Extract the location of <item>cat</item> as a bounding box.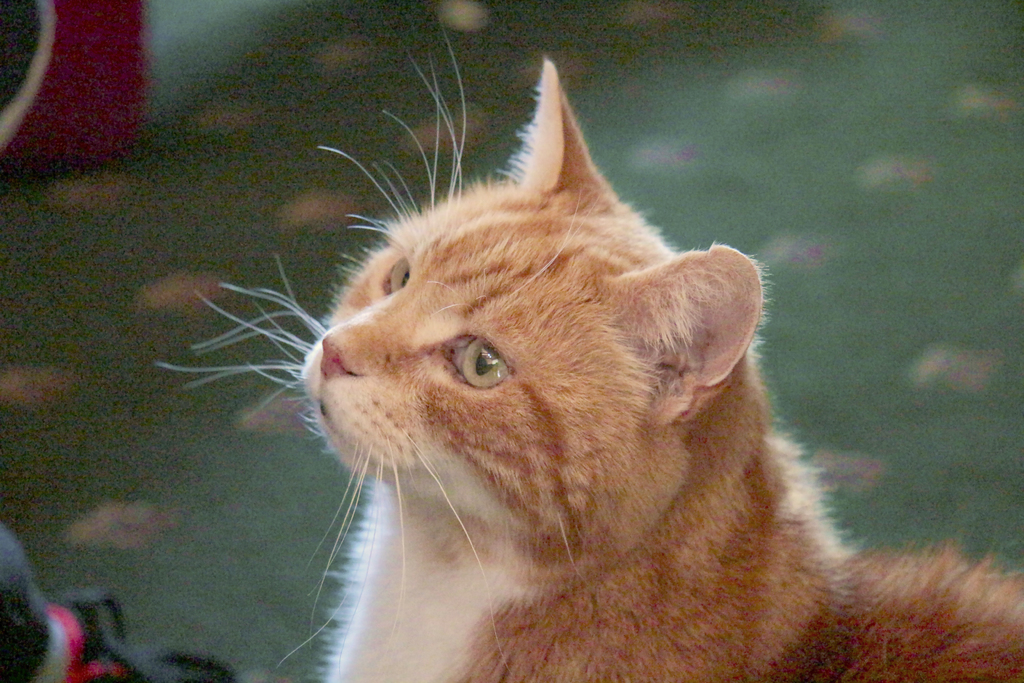
[152,19,1023,682].
